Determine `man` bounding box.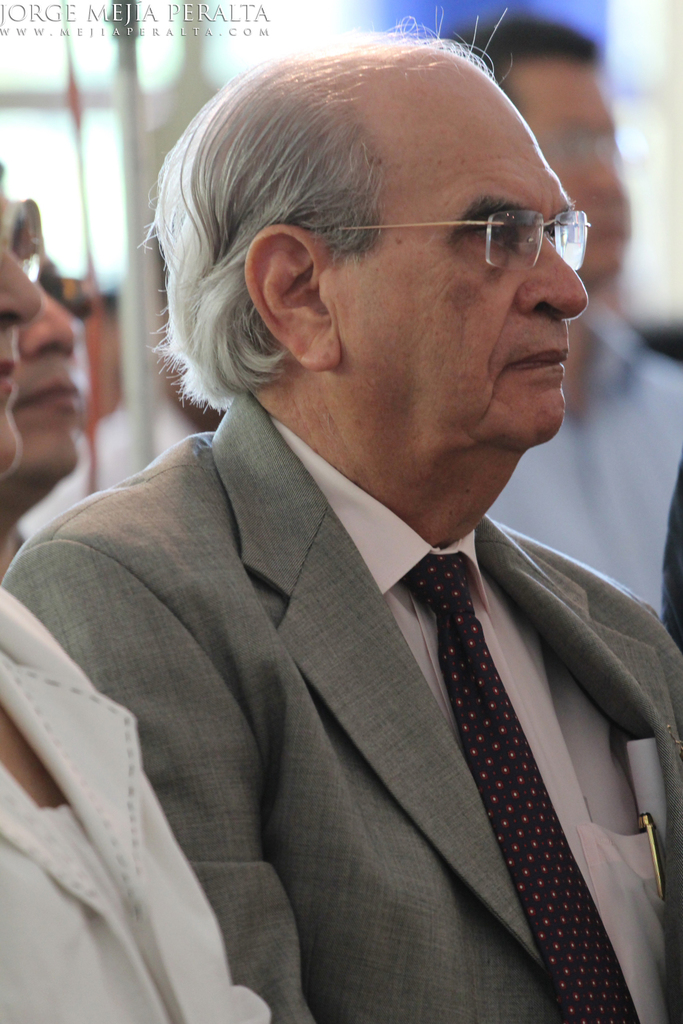
Determined: Rect(0, 165, 92, 591).
